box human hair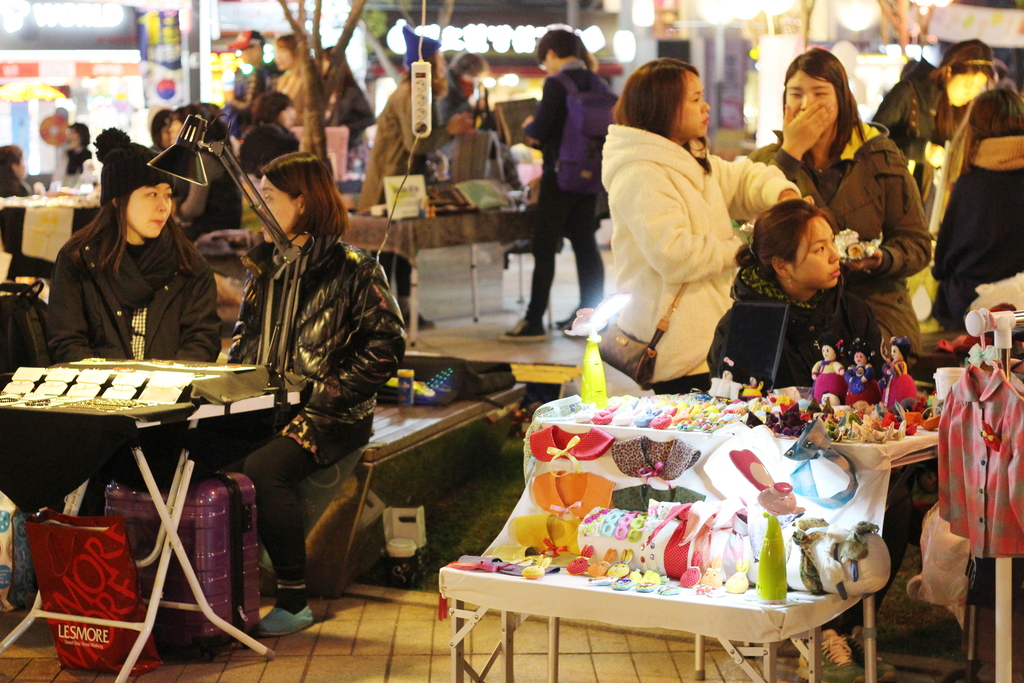
x1=147 y1=113 x2=175 y2=147
